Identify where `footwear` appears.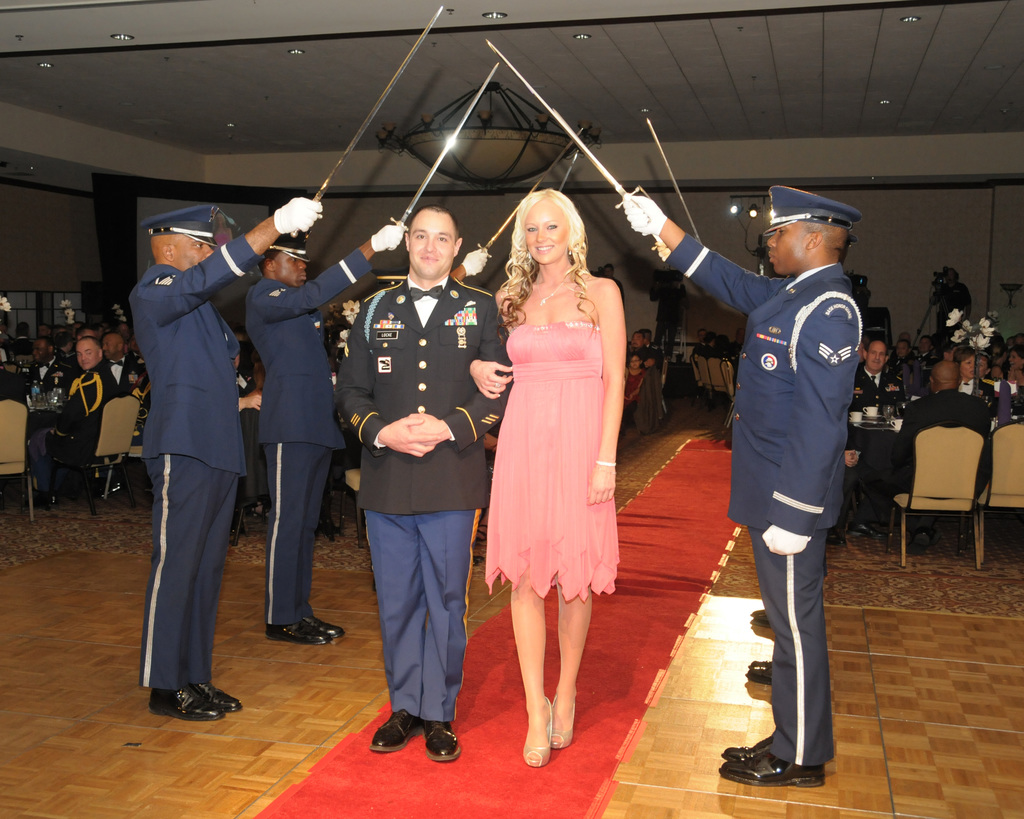
Appears at [x1=148, y1=683, x2=223, y2=722].
